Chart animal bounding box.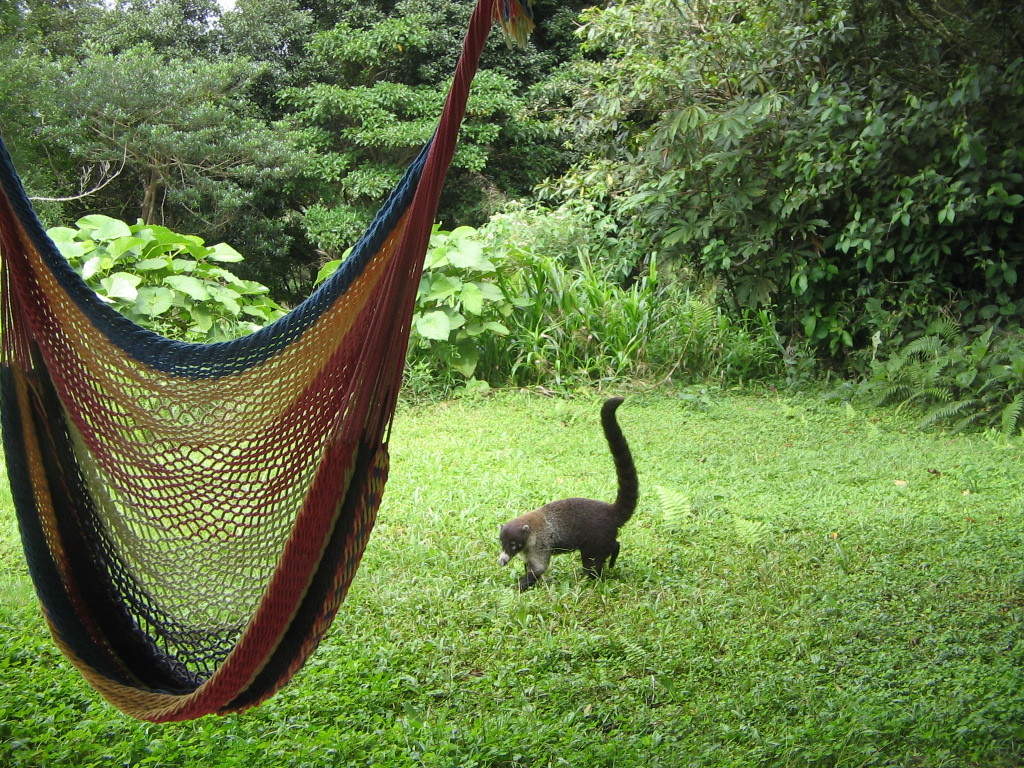
Charted: BBox(497, 402, 639, 594).
